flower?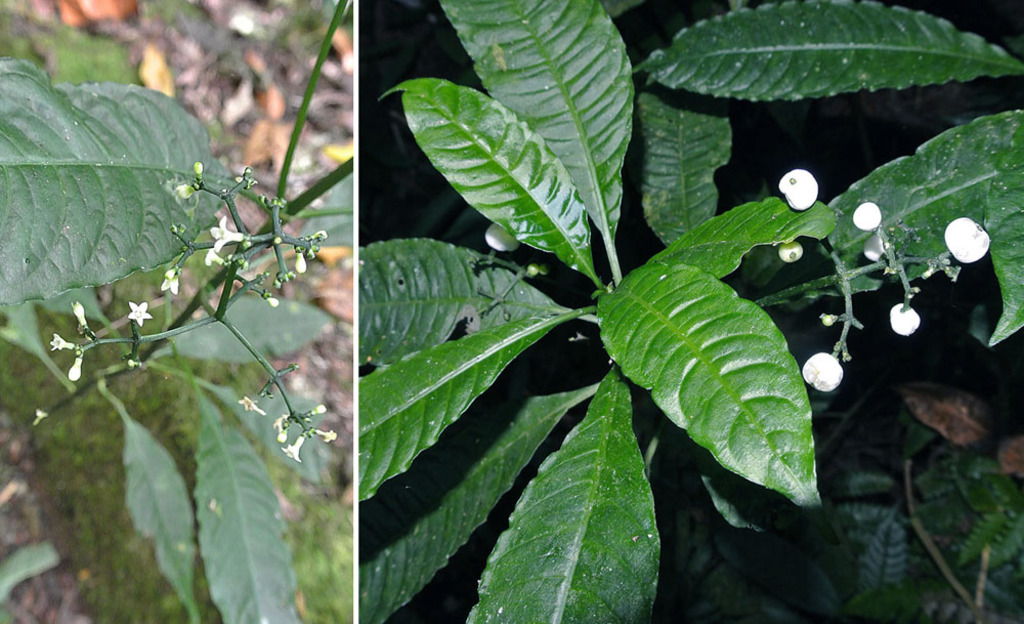
select_region(123, 297, 151, 331)
